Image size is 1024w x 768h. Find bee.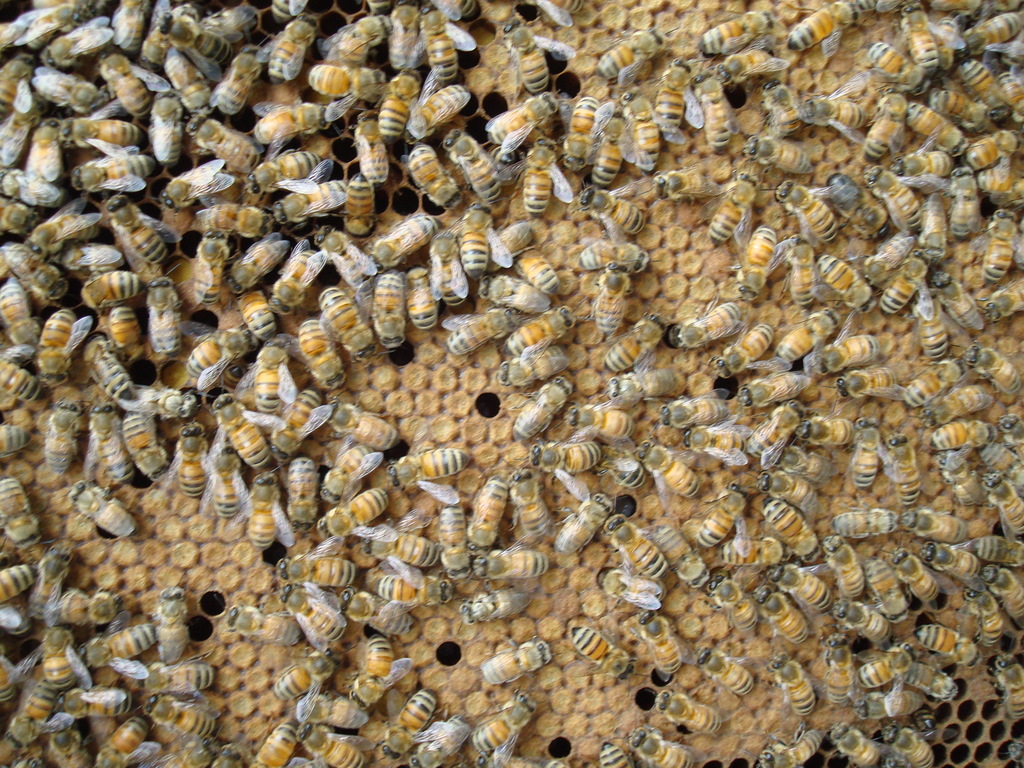
<box>851,415,895,486</box>.
